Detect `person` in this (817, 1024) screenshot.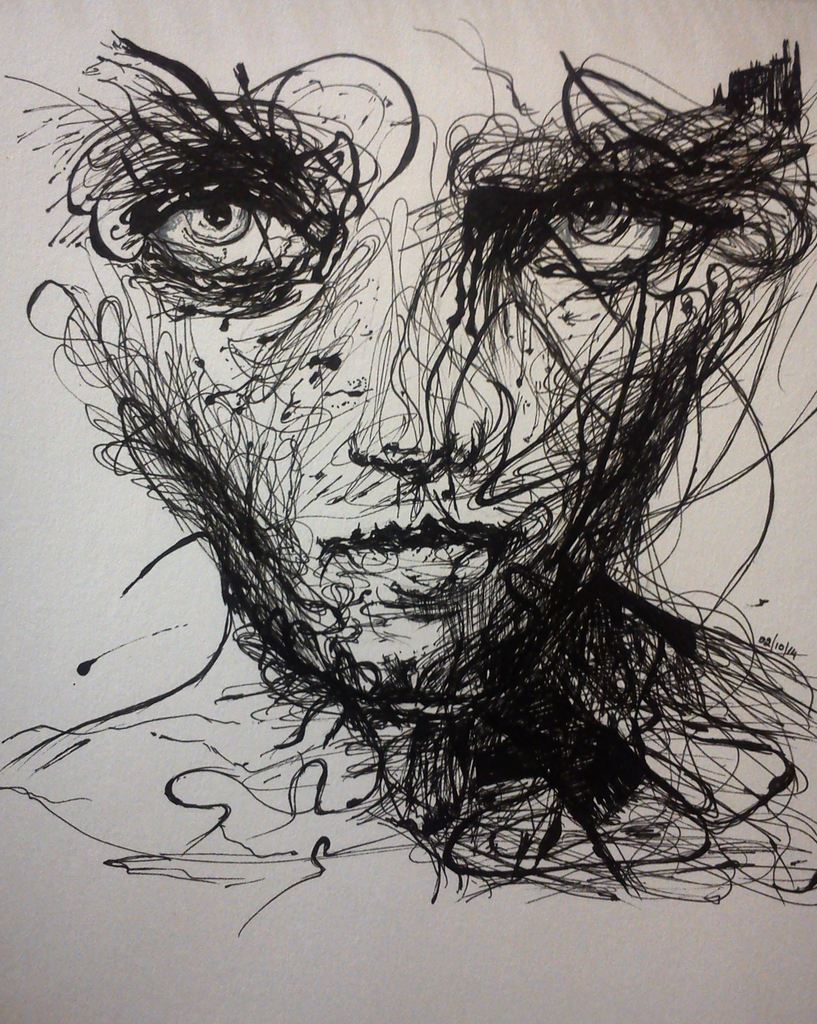
Detection: <bbox>0, 0, 816, 1023</bbox>.
